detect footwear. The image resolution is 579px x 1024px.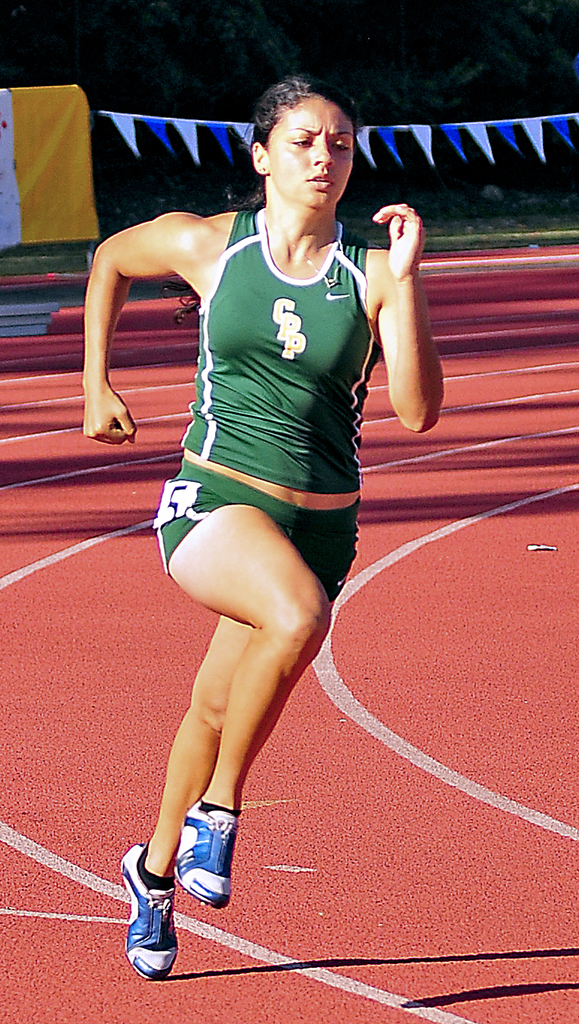
123,860,176,975.
